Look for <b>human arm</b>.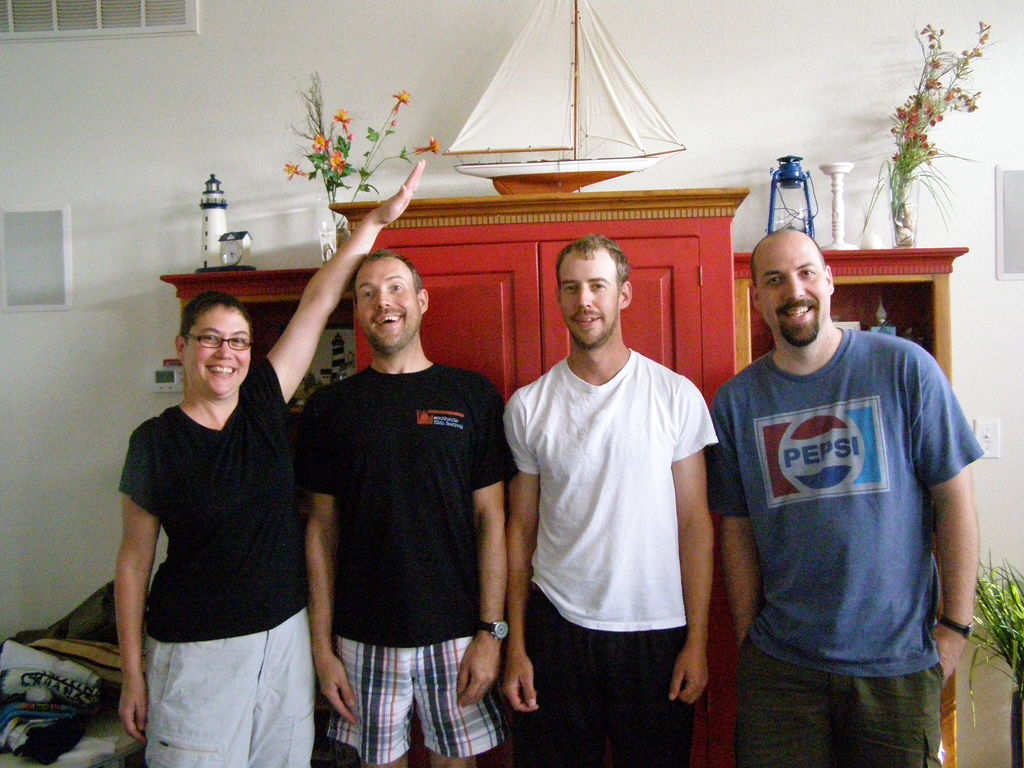
Found: left=113, top=426, right=163, bottom=747.
